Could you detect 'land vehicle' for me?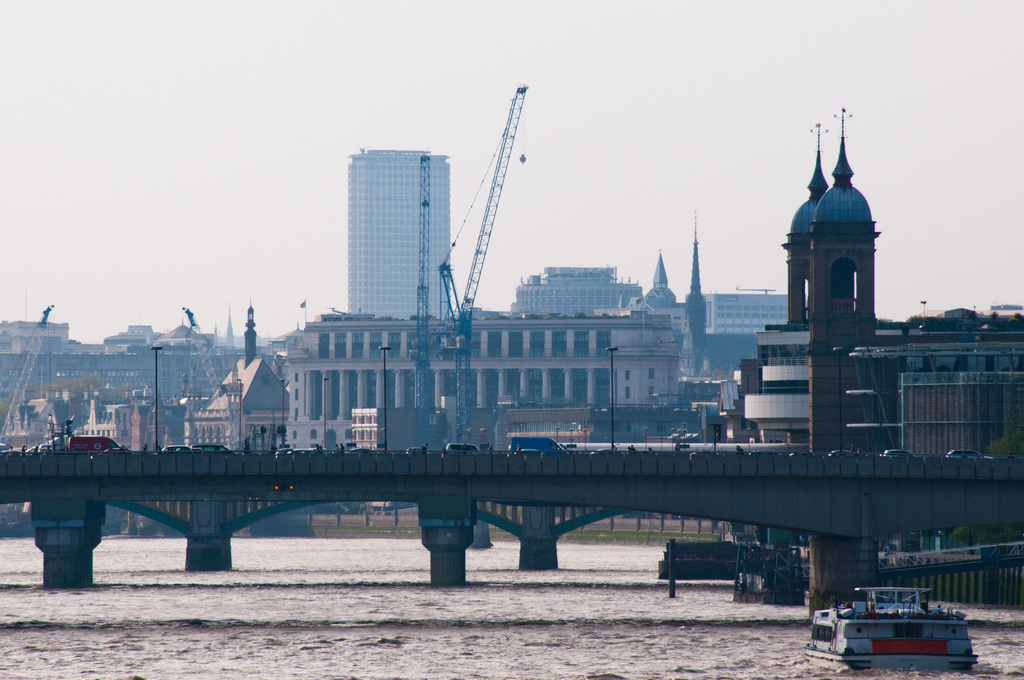
Detection result: bbox(788, 449, 827, 458).
